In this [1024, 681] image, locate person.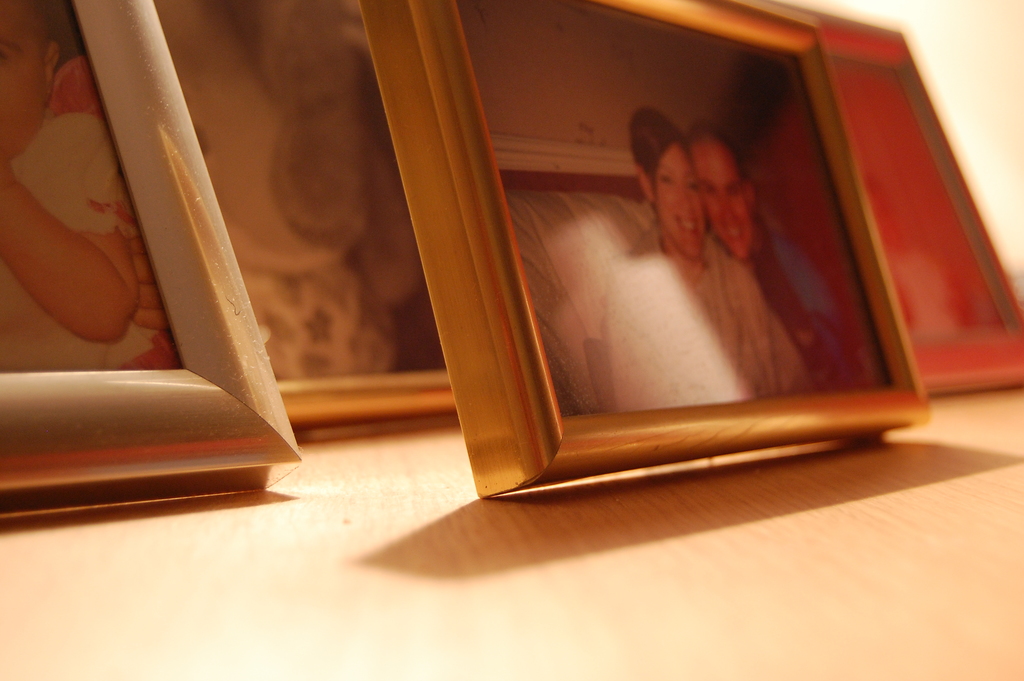
Bounding box: <region>544, 111, 778, 408</region>.
